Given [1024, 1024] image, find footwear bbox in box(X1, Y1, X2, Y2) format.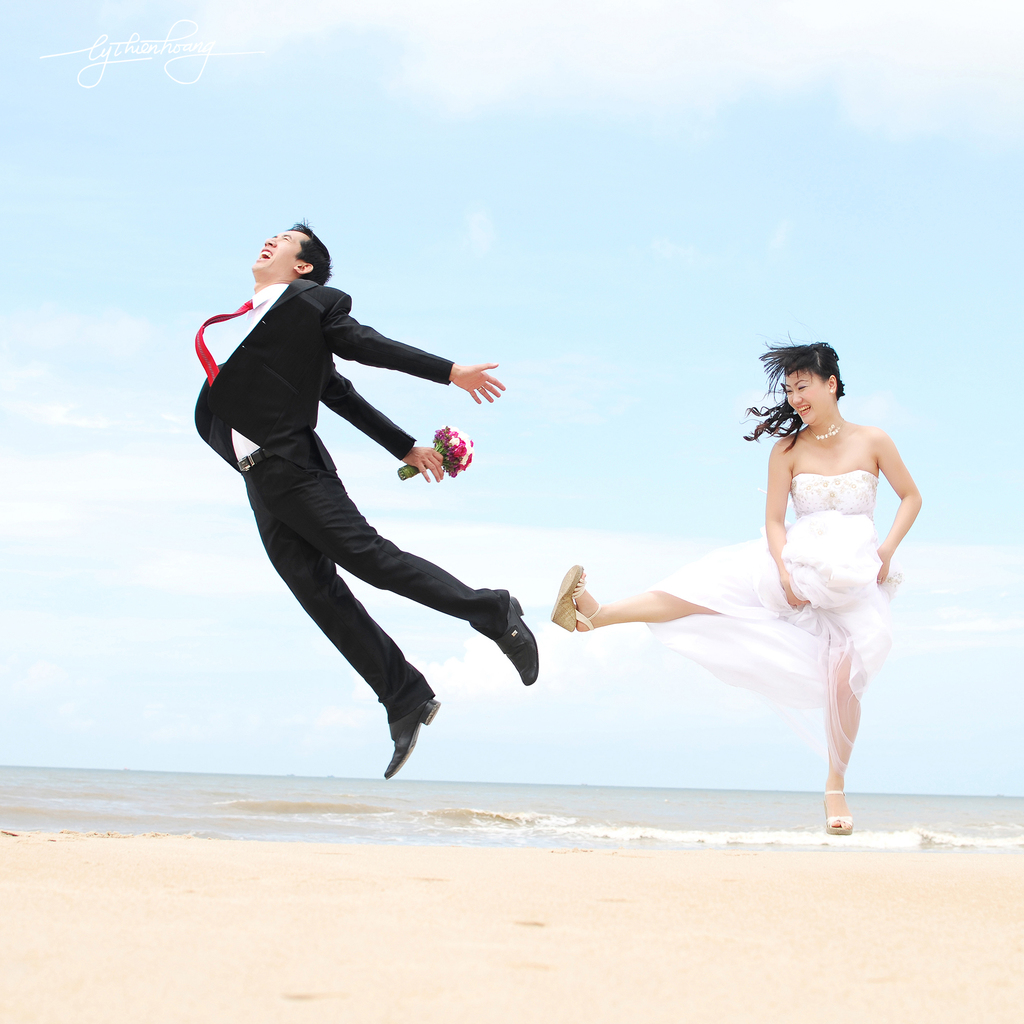
box(545, 564, 610, 638).
